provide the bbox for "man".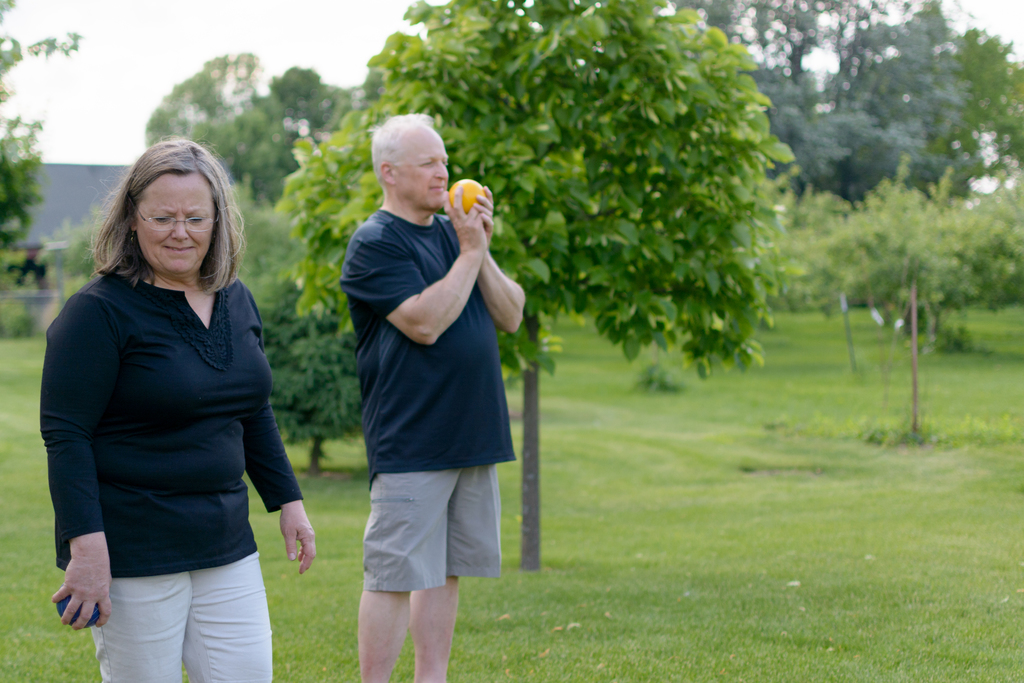
select_region(325, 110, 532, 682).
